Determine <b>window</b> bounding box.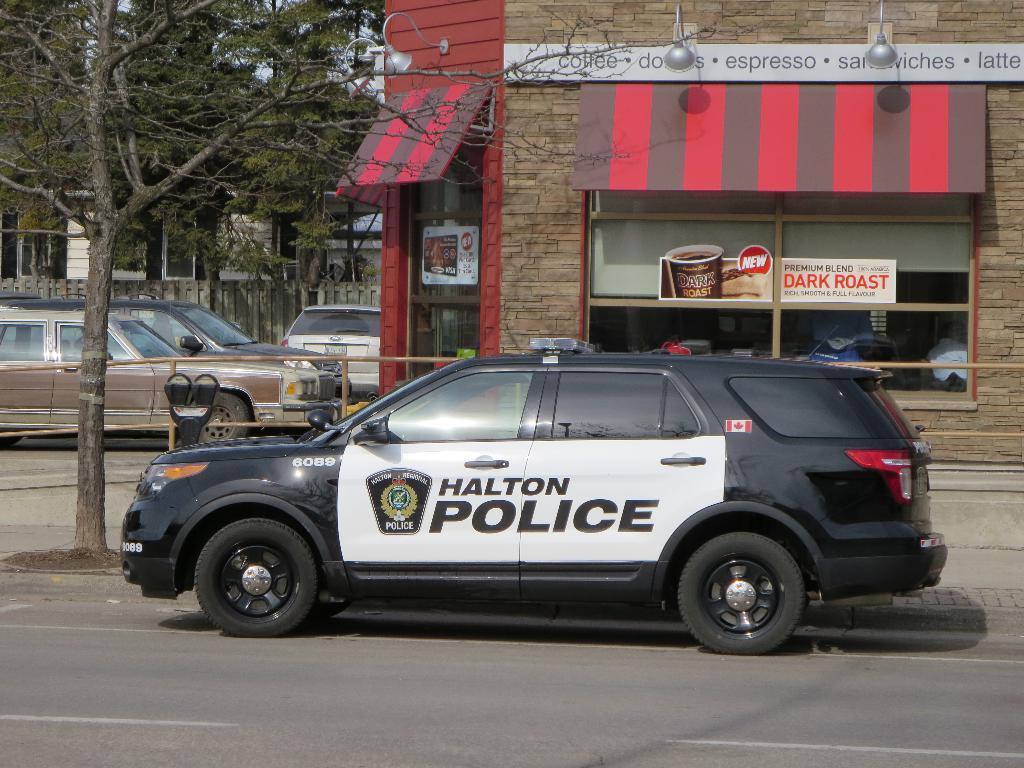
Determined: {"left": 375, "top": 366, "right": 532, "bottom": 447}.
